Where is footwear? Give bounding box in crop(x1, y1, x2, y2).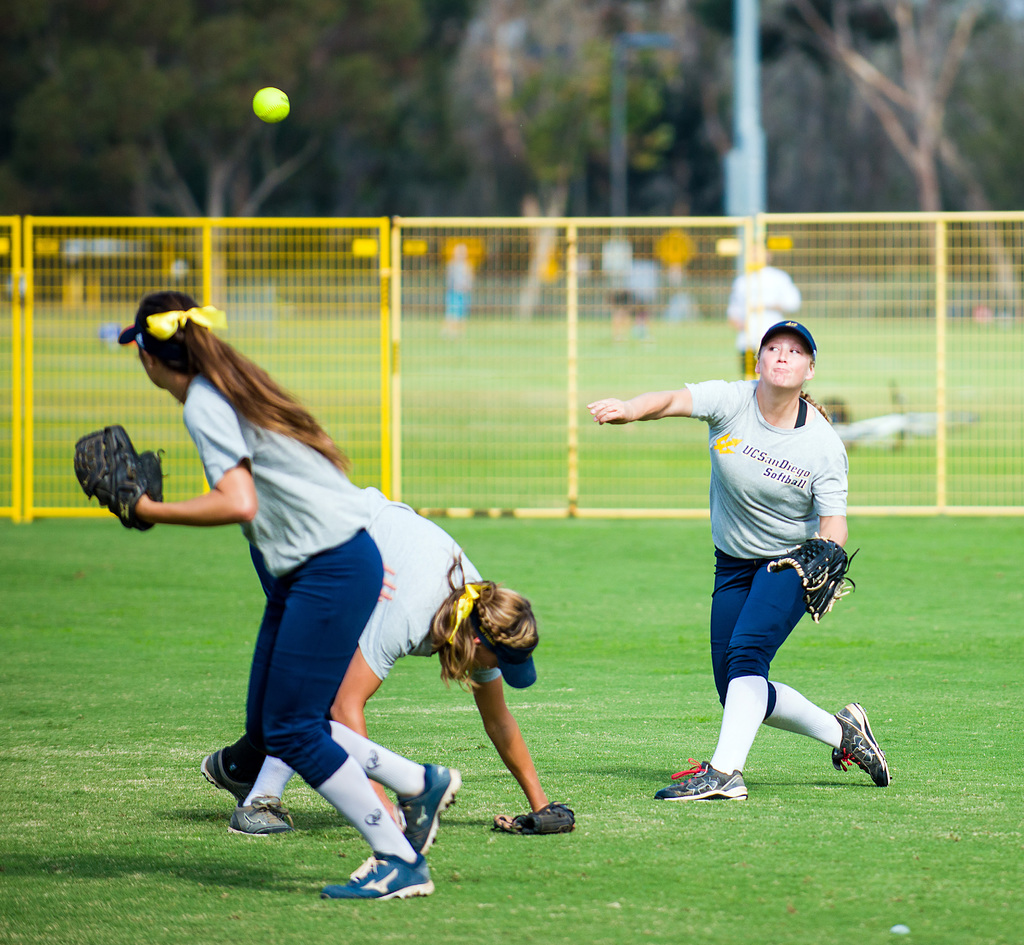
crop(398, 760, 461, 860).
